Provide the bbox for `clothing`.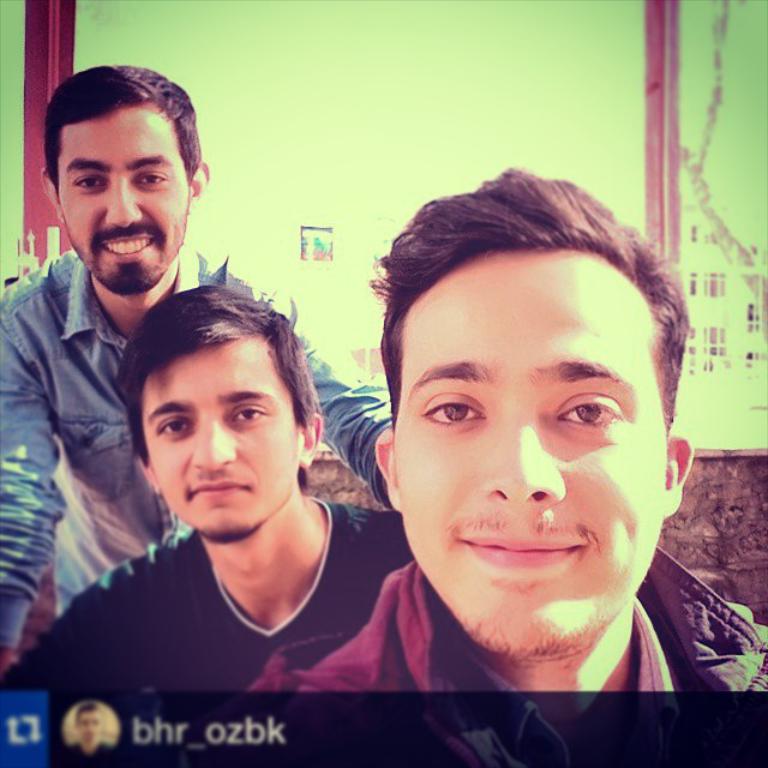
(0,491,413,690).
